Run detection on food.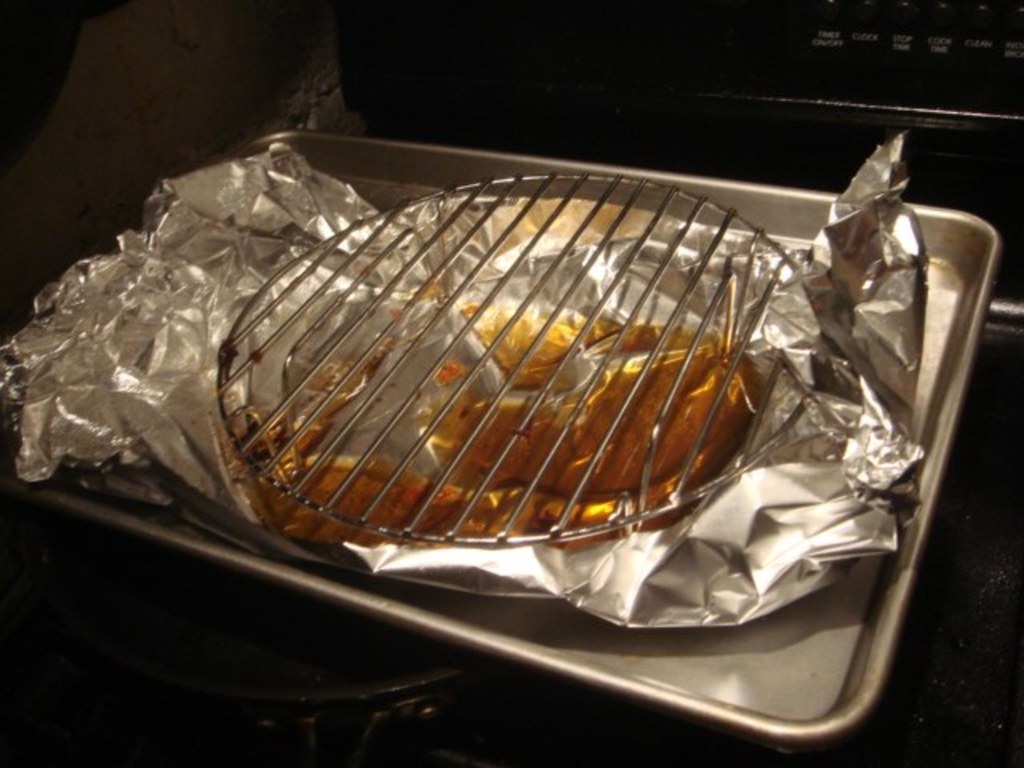
Result: {"x1": 202, "y1": 194, "x2": 874, "y2": 578}.
